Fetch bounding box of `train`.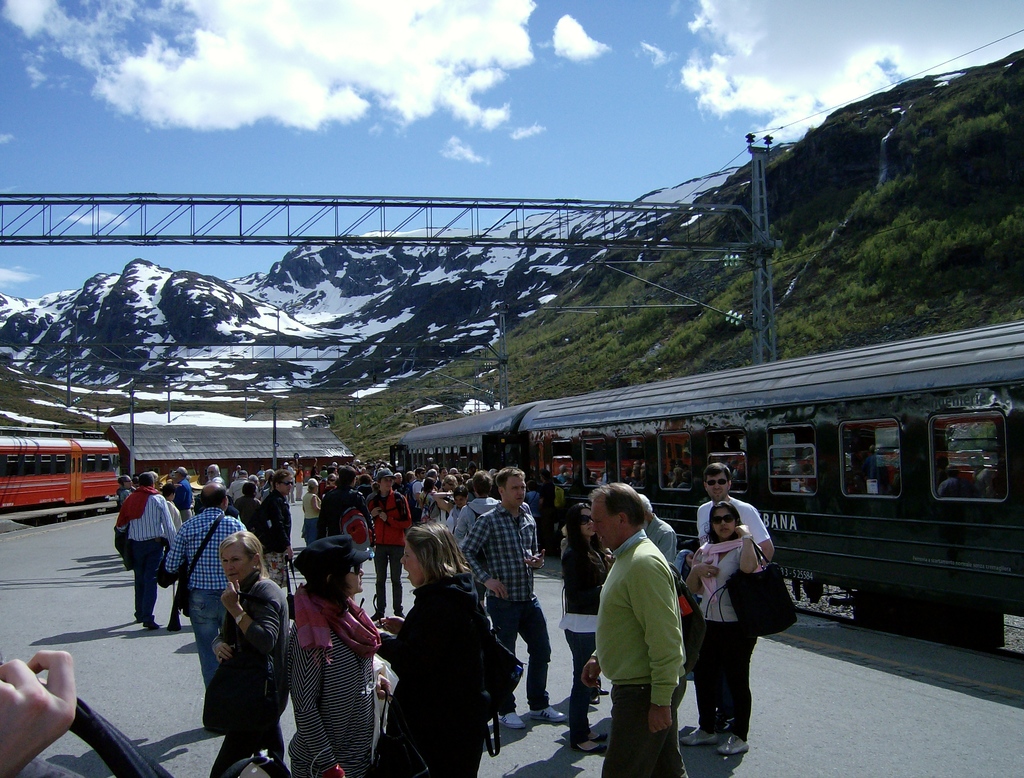
Bbox: <bbox>0, 431, 122, 519</bbox>.
